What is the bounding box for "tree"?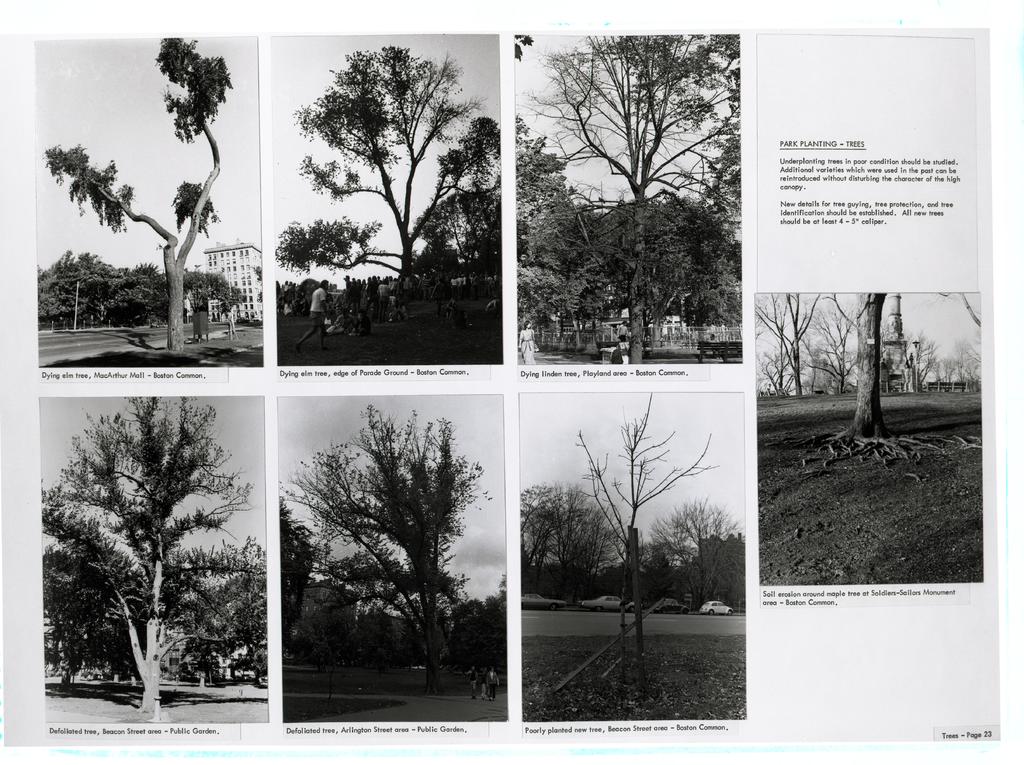
BBox(302, 579, 347, 667).
